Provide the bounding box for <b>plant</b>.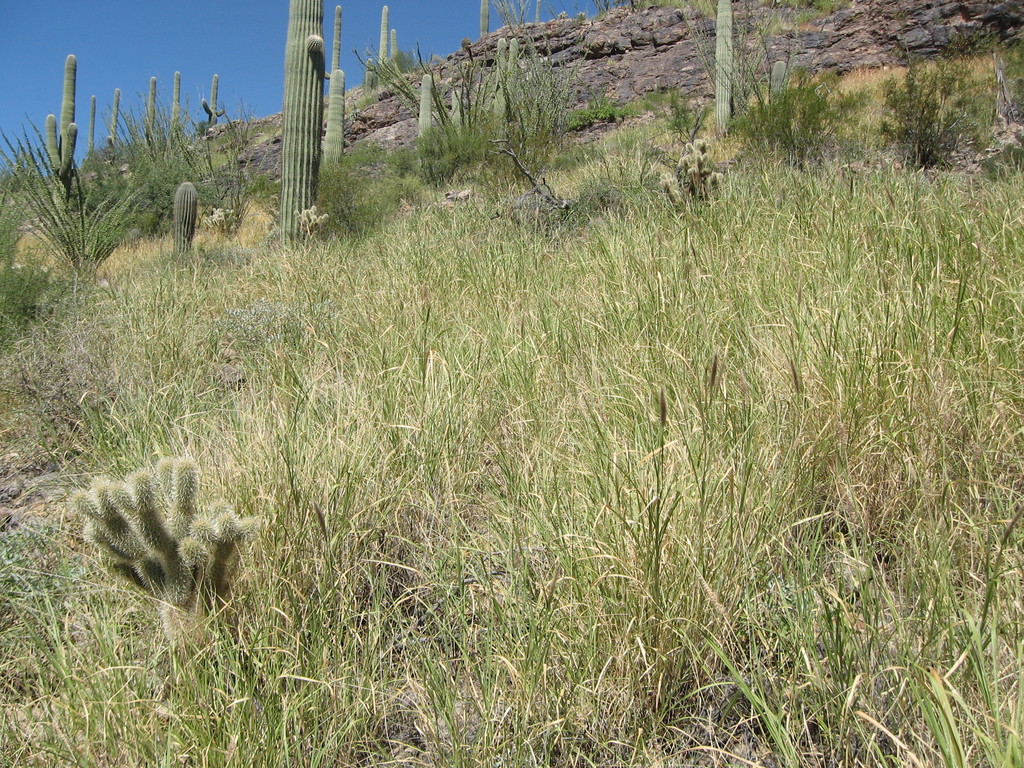
173, 175, 205, 274.
